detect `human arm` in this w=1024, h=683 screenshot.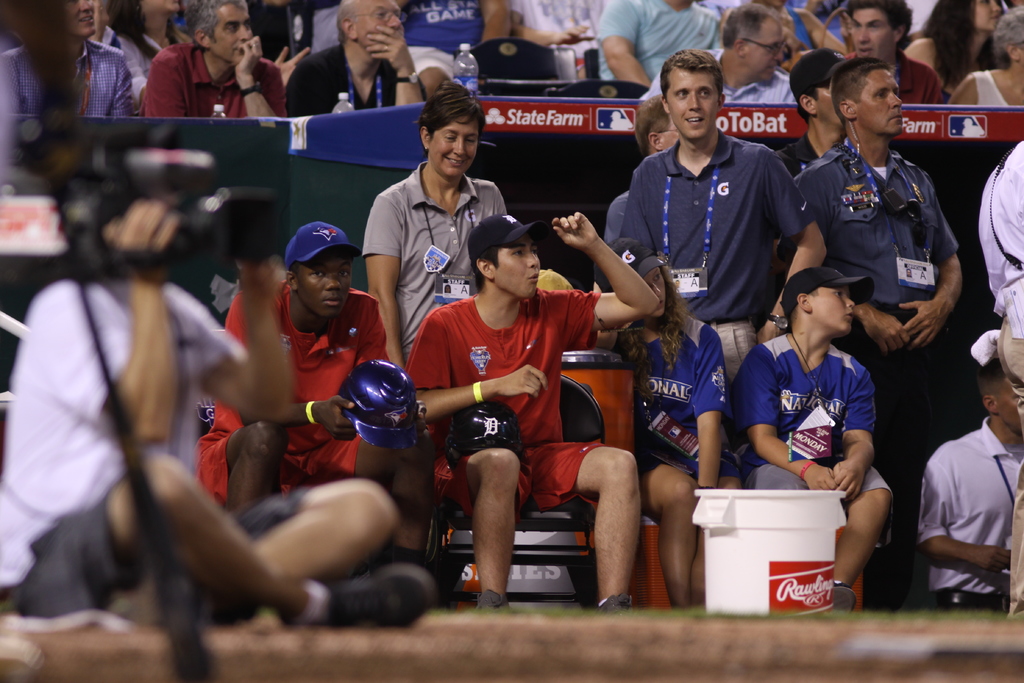
Detection: Rect(737, 345, 840, 491).
